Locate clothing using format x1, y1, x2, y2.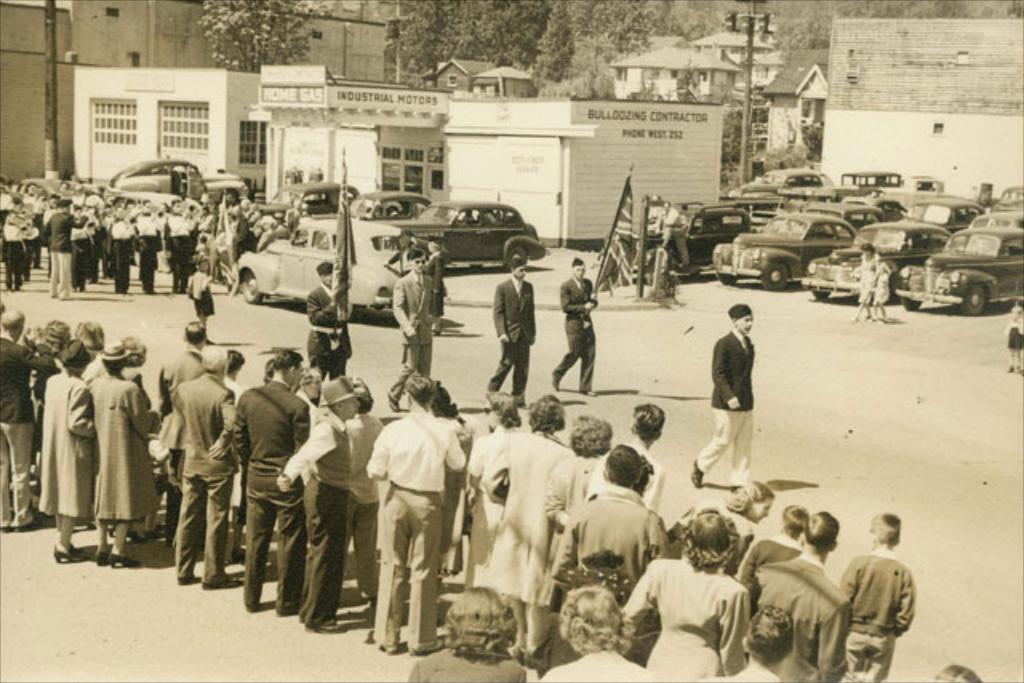
552, 274, 608, 393.
